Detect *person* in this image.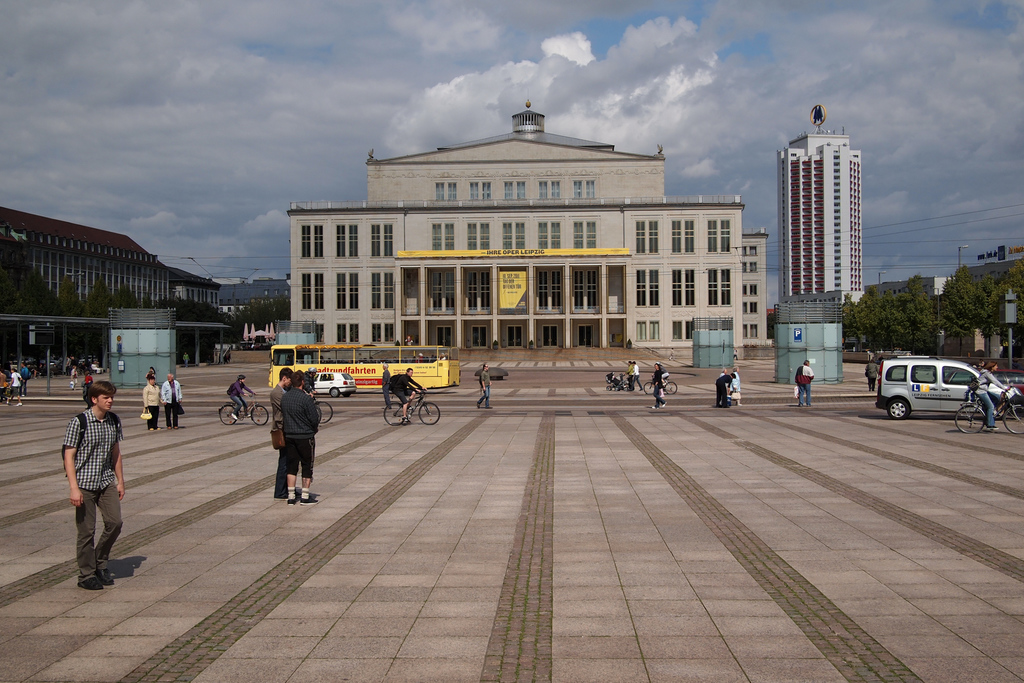
Detection: crop(19, 362, 29, 393).
